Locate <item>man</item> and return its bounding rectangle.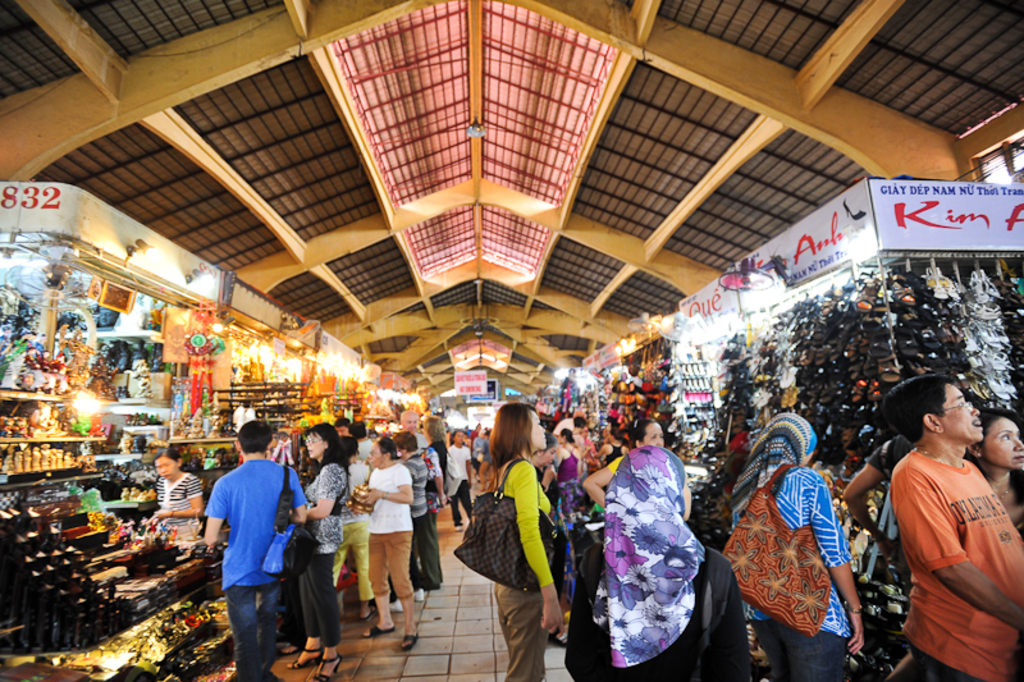
[352, 420, 372, 456].
